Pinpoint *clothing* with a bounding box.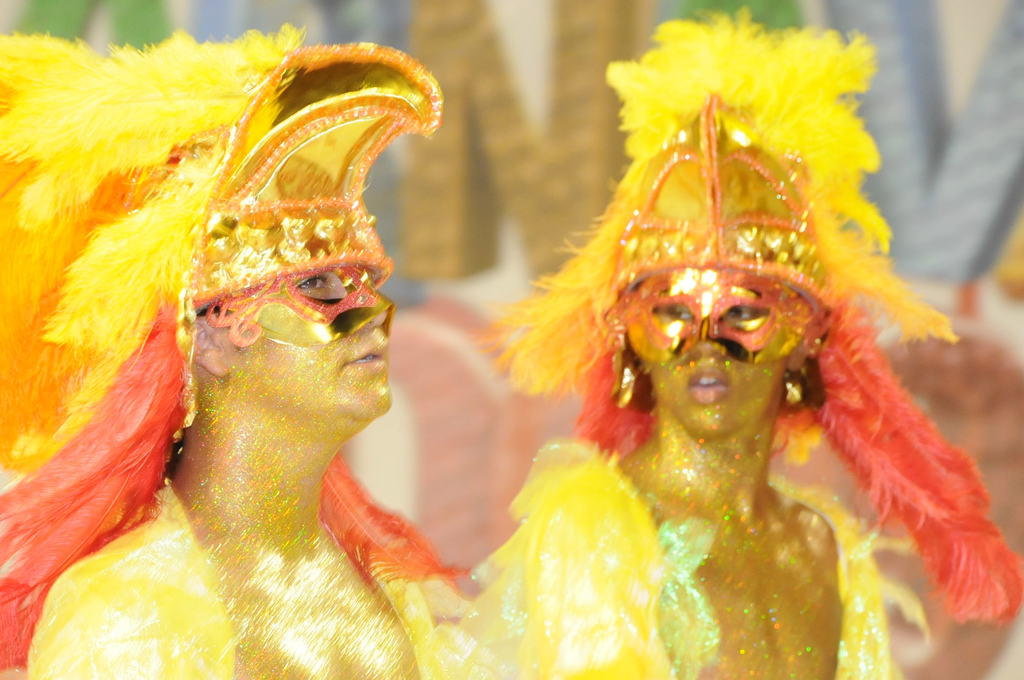
rect(22, 482, 463, 679).
